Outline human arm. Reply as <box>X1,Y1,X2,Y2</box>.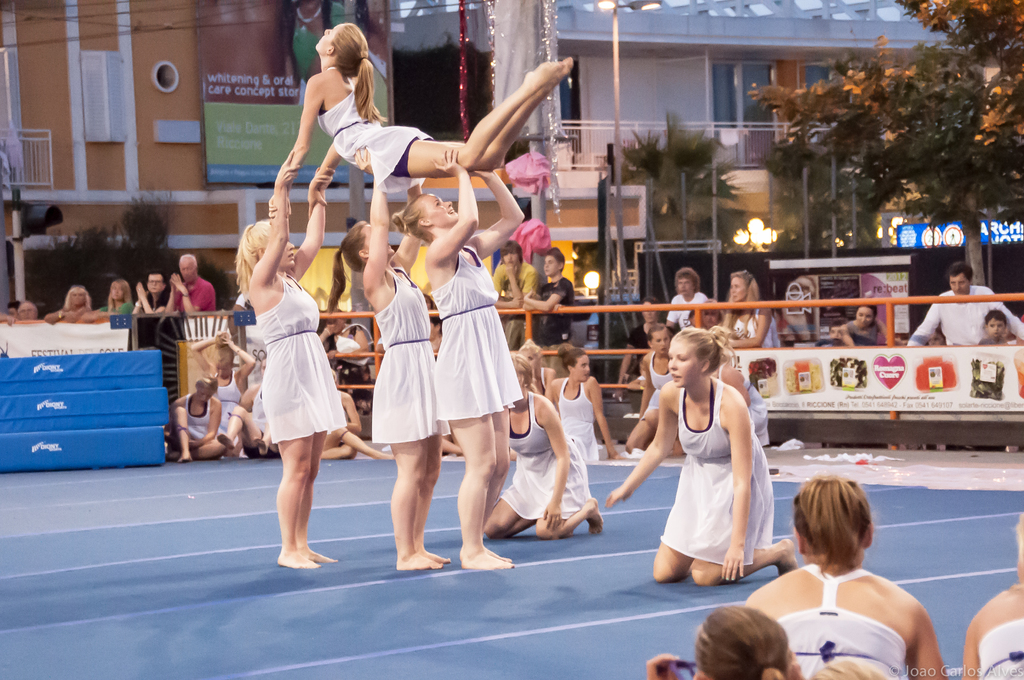
<box>190,391,218,446</box>.
